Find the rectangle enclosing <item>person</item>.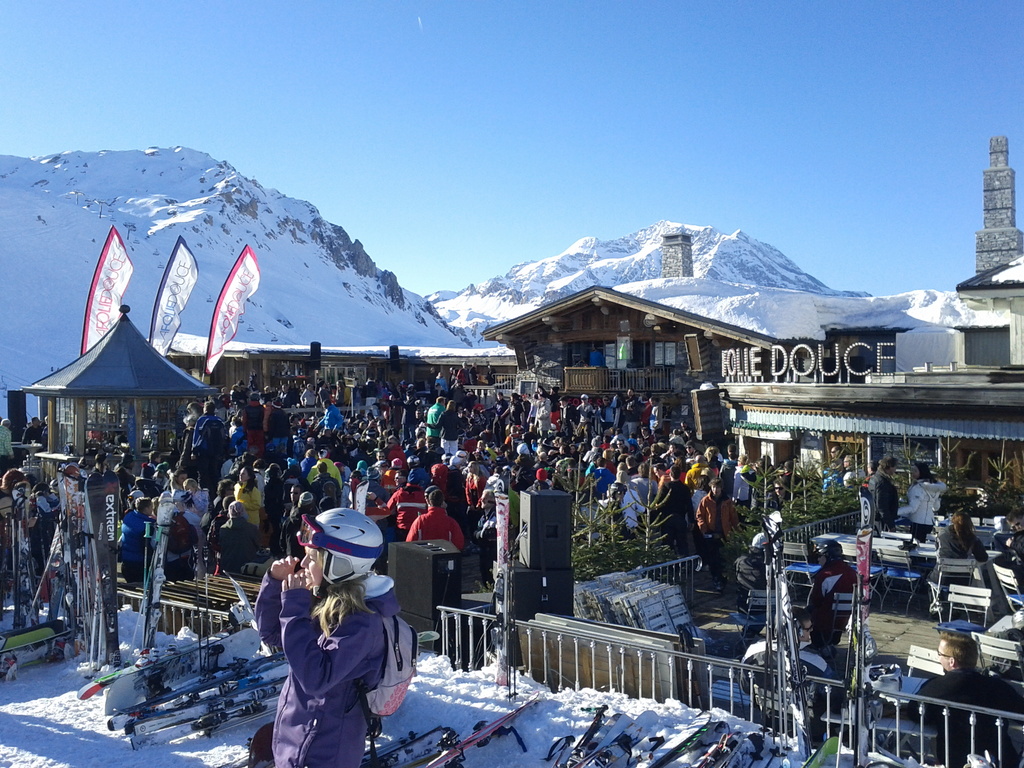
left=253, top=504, right=402, bottom=767.
